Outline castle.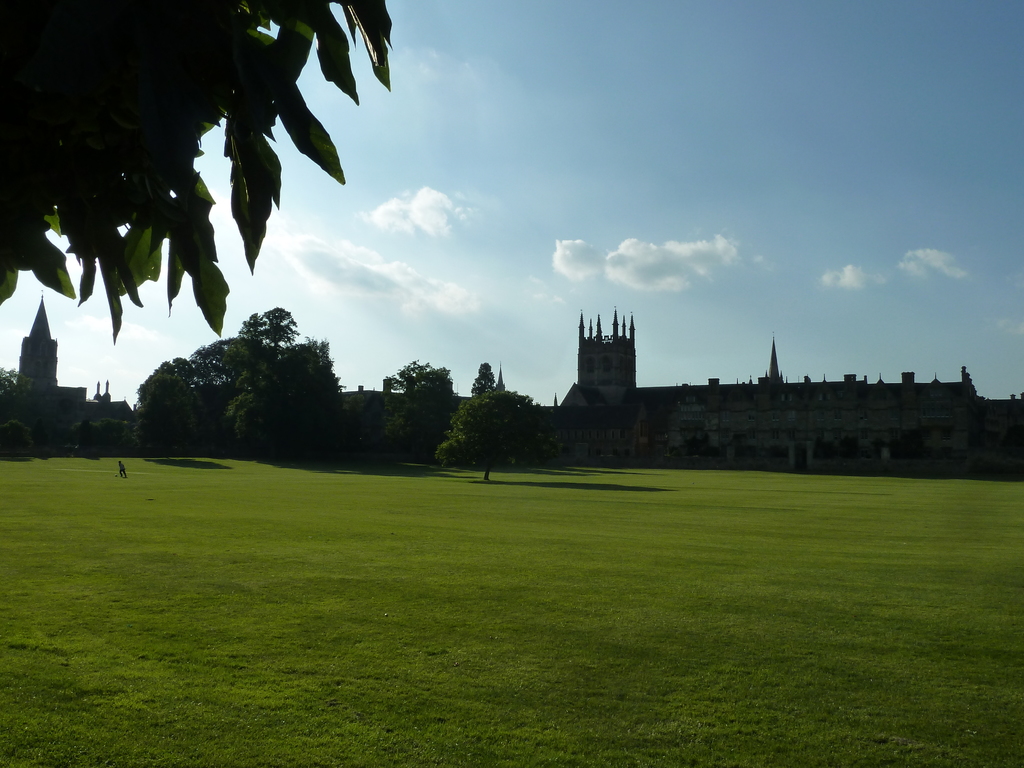
Outline: detection(527, 306, 949, 456).
